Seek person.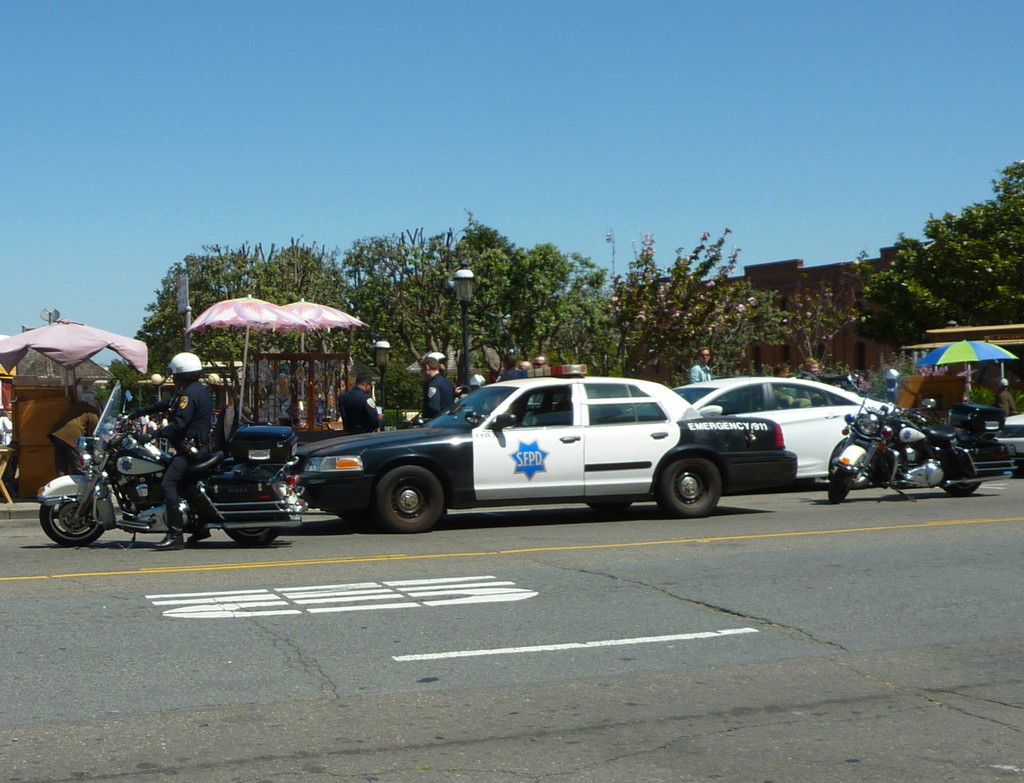
(x1=421, y1=357, x2=455, y2=519).
